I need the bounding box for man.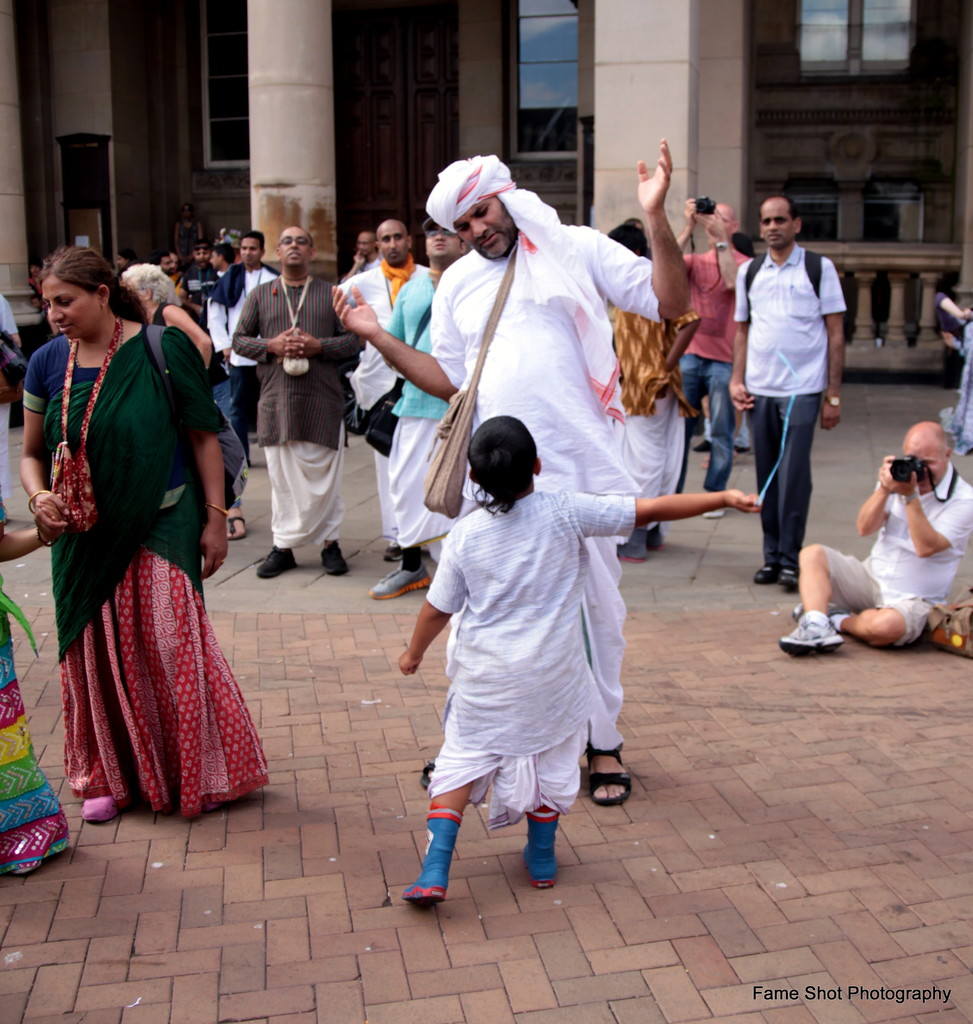
Here it is: Rect(745, 190, 867, 565).
